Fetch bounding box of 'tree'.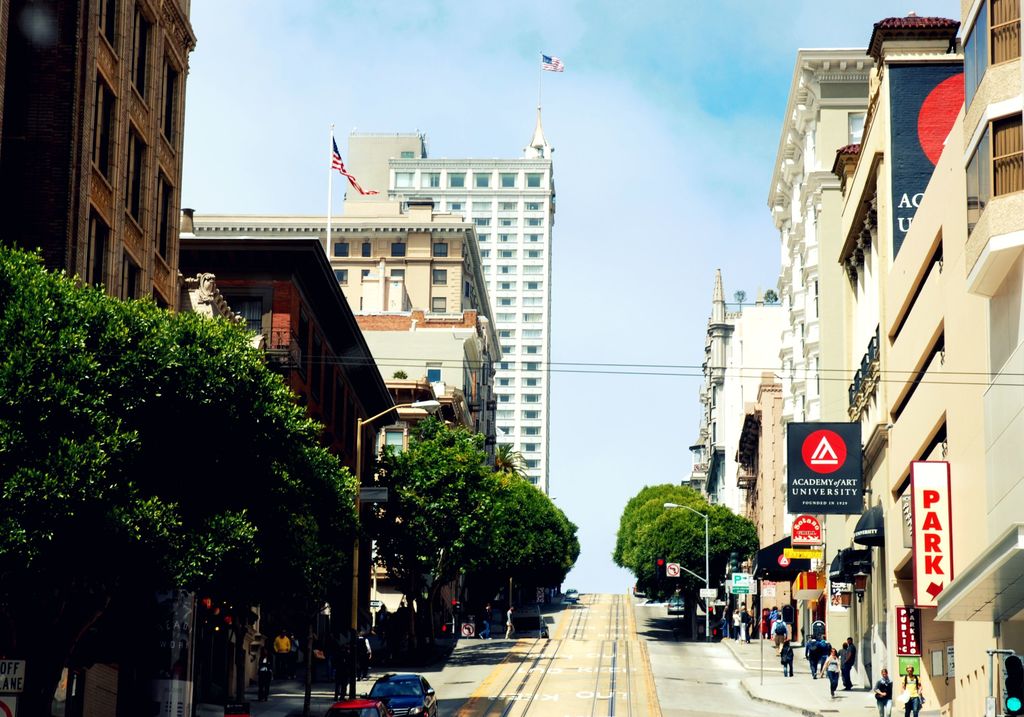
Bbox: (8, 227, 360, 674).
